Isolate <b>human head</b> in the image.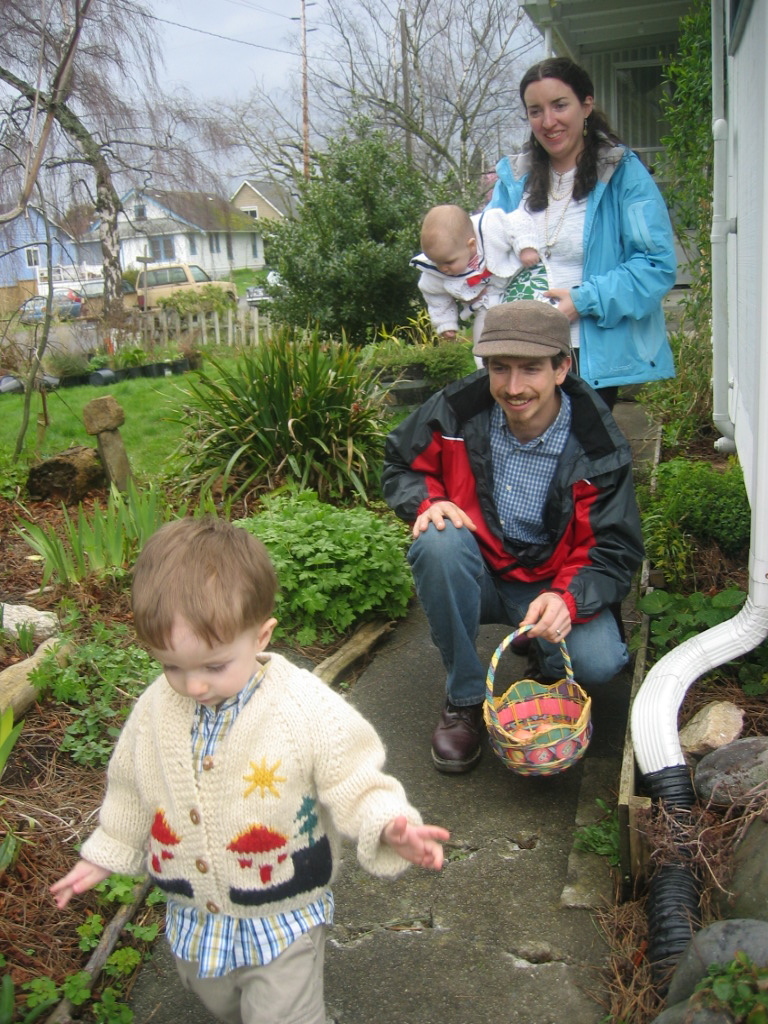
Isolated region: bbox=[472, 298, 574, 426].
